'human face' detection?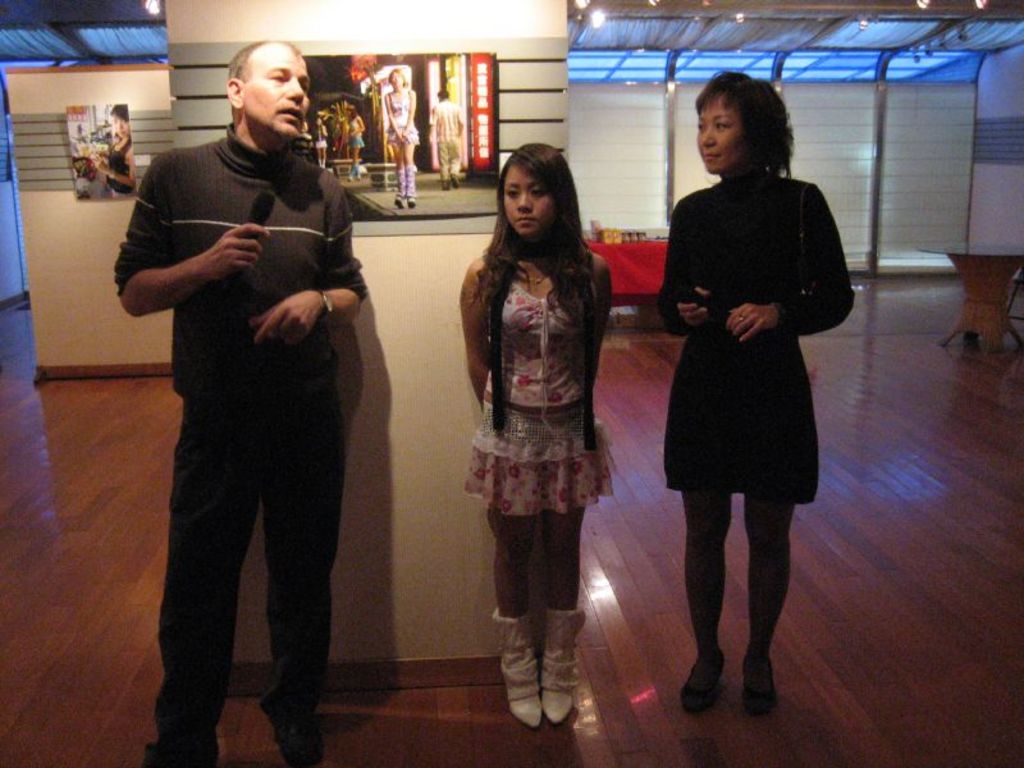
crop(502, 163, 553, 230)
